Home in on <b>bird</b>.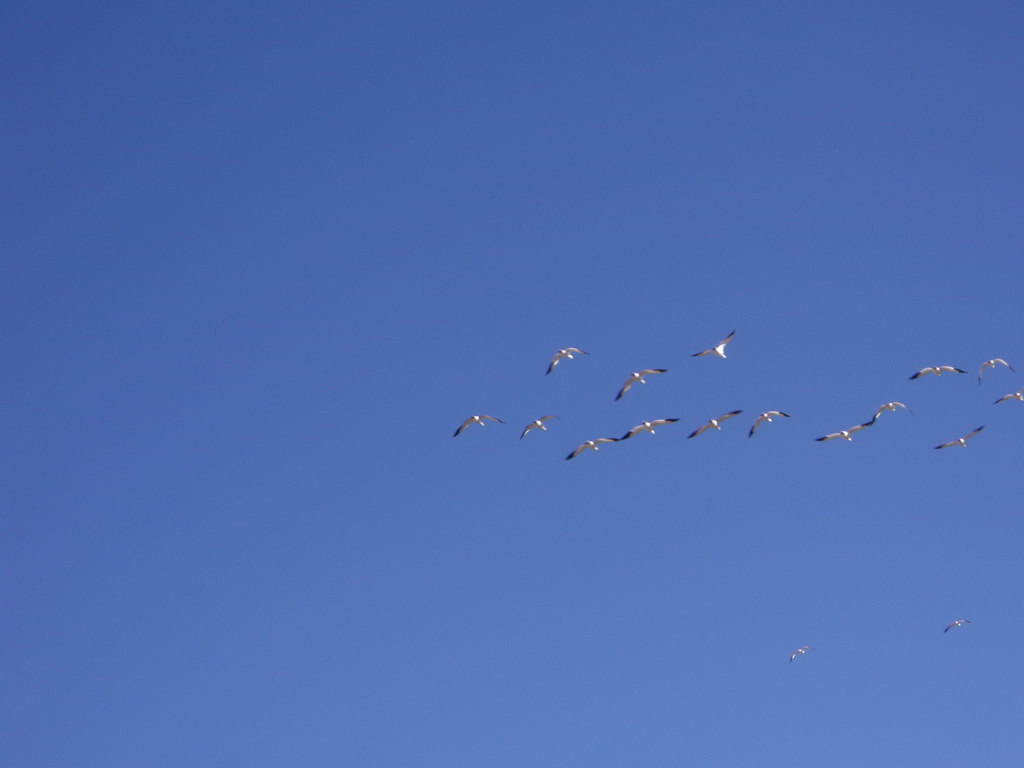
Homed in at [left=792, top=644, right=807, bottom=662].
